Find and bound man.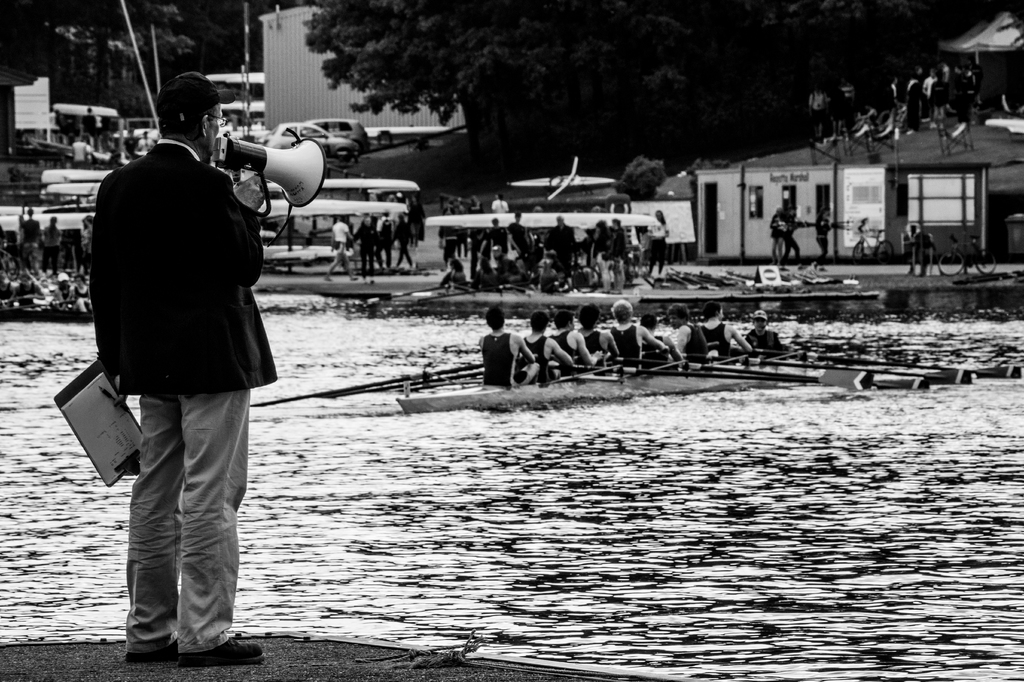
Bound: 86,72,279,676.
